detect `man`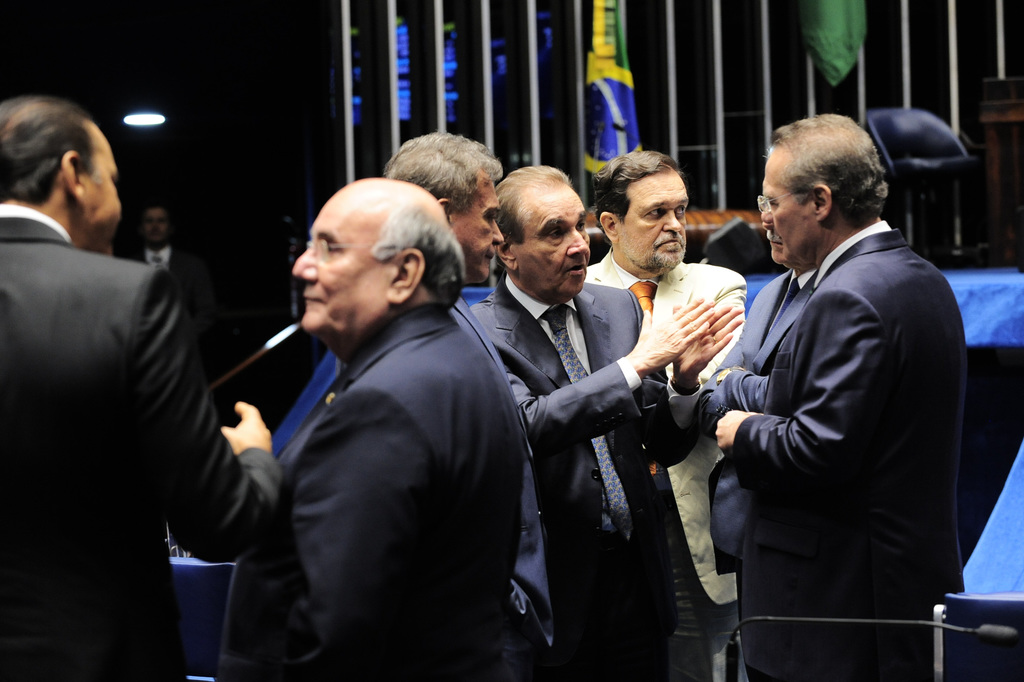
region(126, 202, 214, 341)
